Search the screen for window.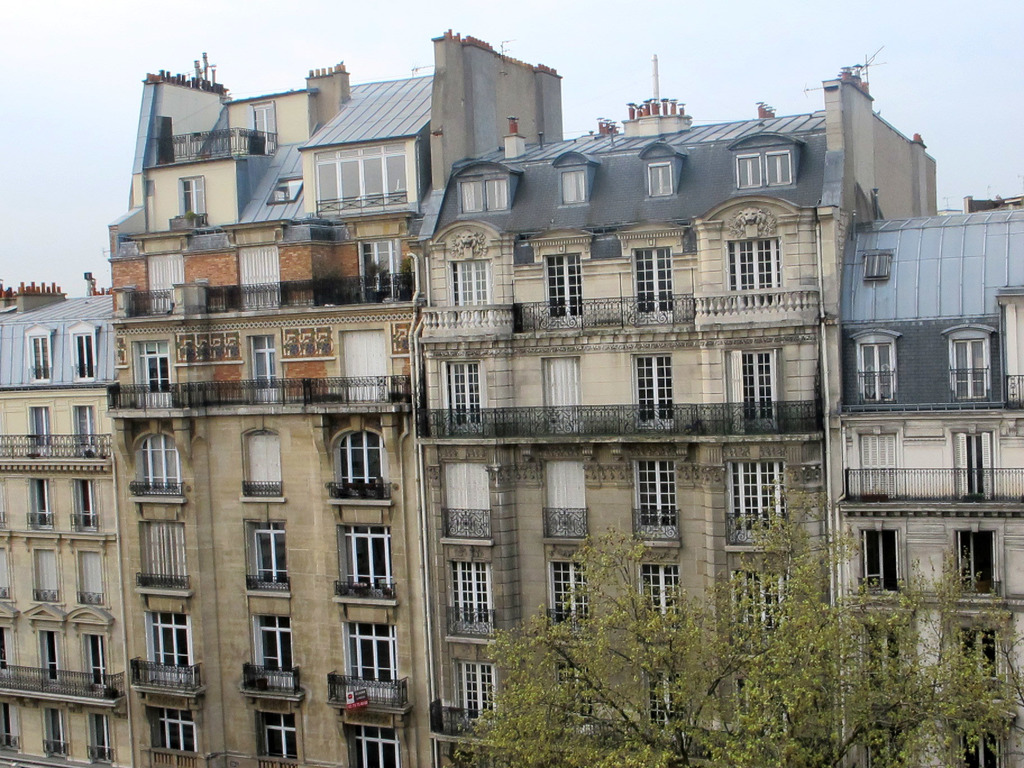
Found at <bbox>634, 253, 669, 327</bbox>.
